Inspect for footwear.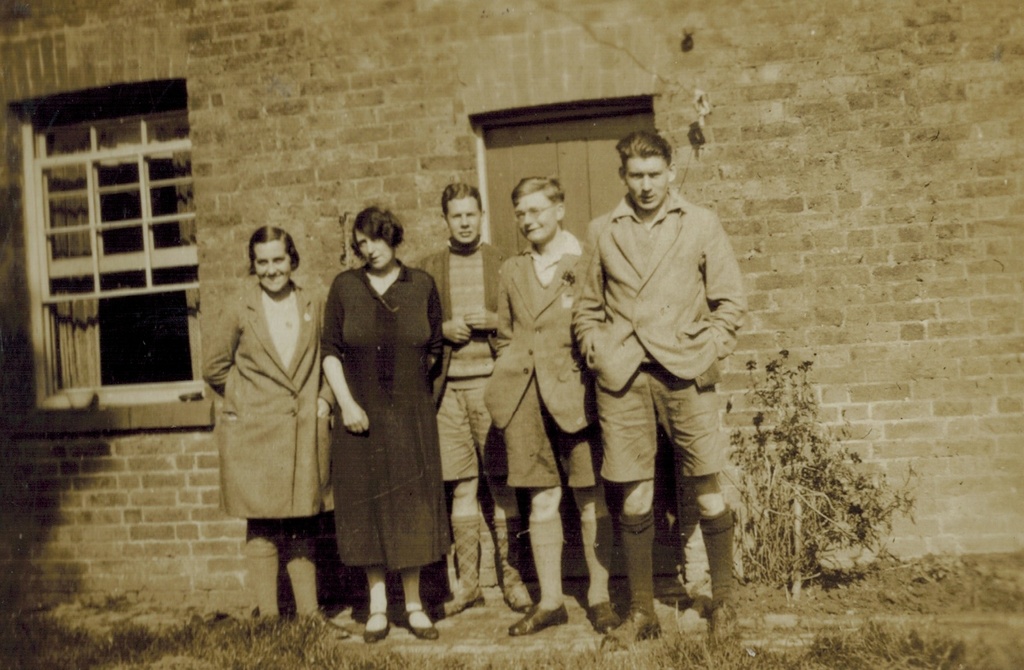
Inspection: x1=584, y1=604, x2=623, y2=630.
